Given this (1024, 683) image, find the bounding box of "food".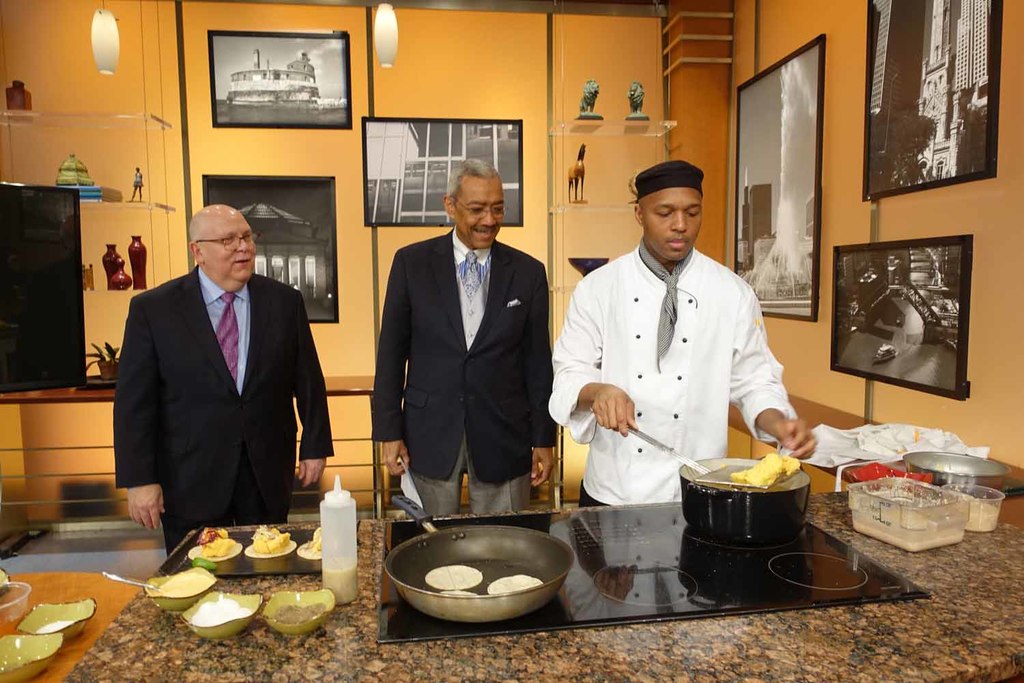
156, 570, 213, 595.
